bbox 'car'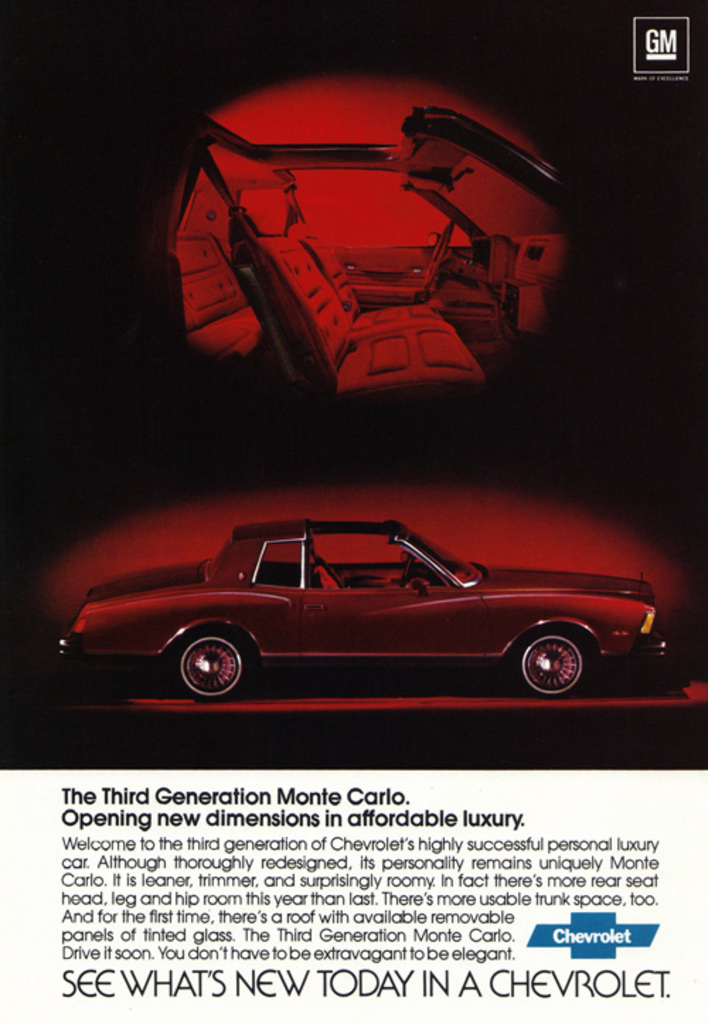
(65, 513, 657, 712)
